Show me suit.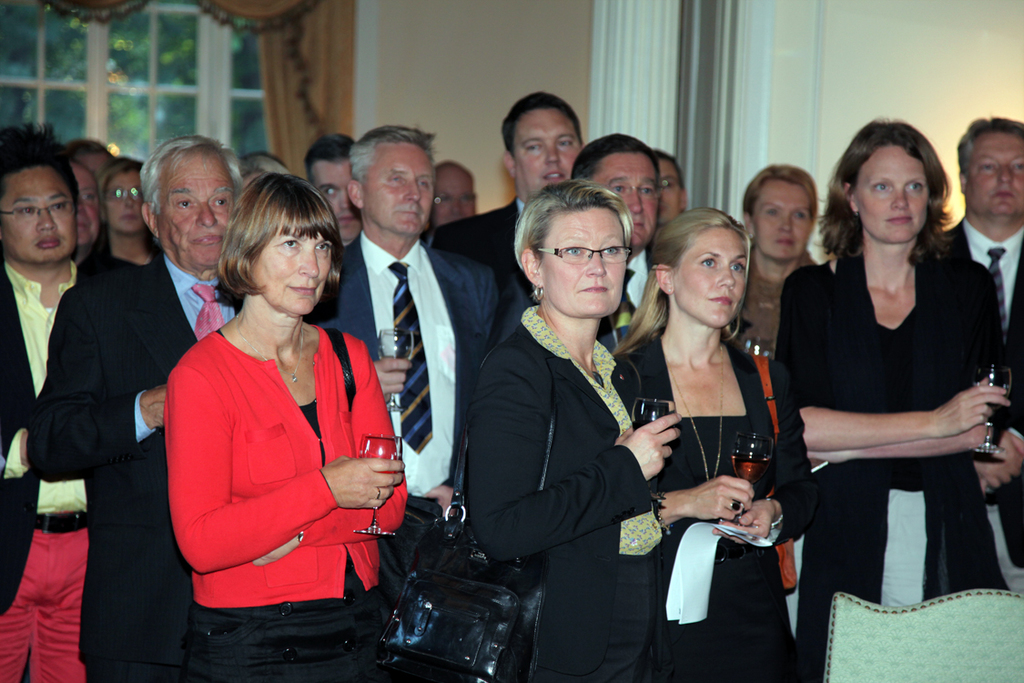
suit is here: select_region(0, 272, 50, 610).
